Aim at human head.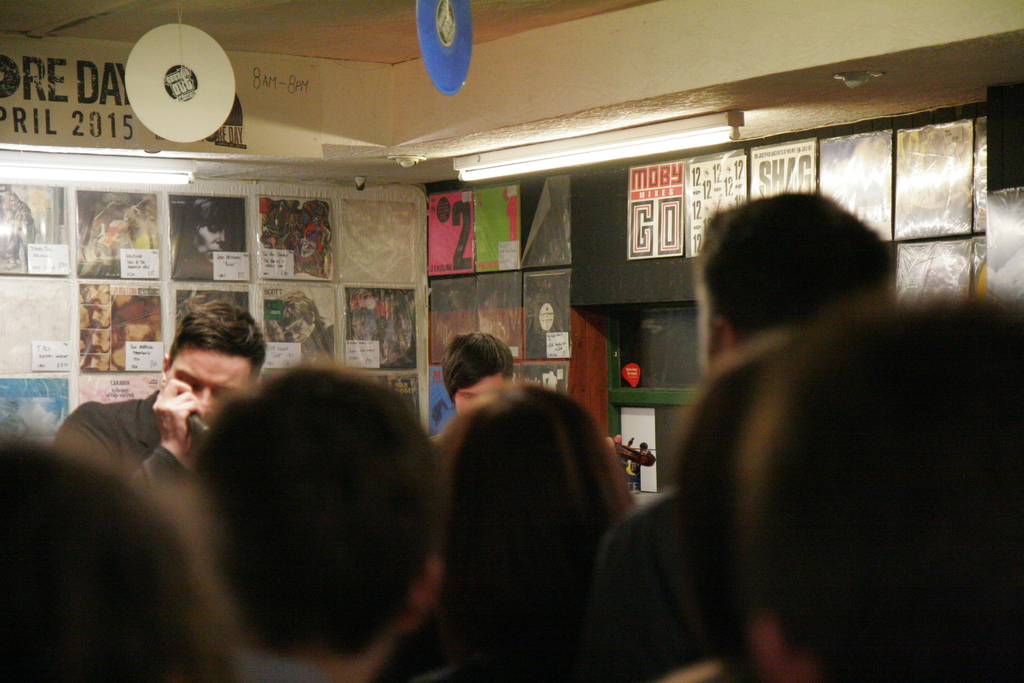
Aimed at [x1=81, y1=331, x2=111, y2=358].
